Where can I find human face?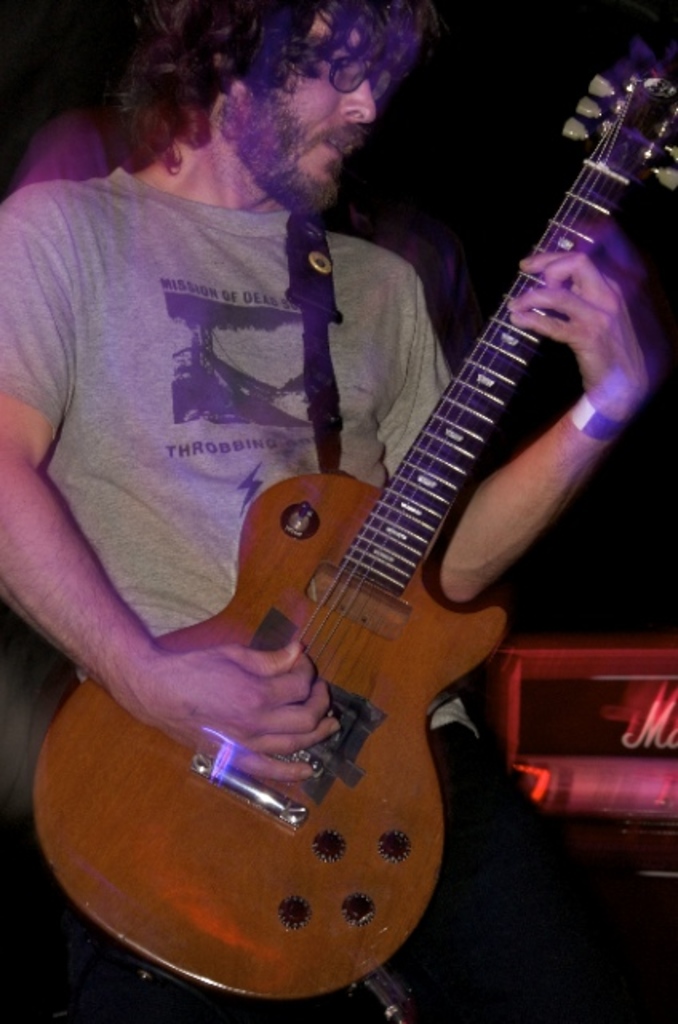
You can find it at detection(208, 3, 393, 226).
